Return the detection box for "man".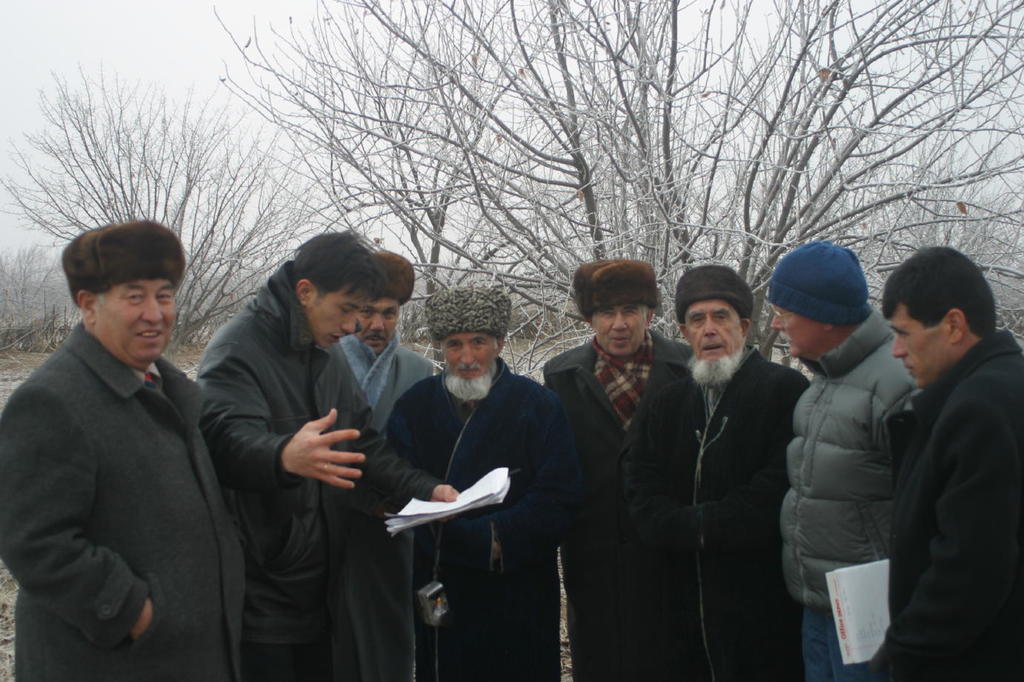
(left=380, top=280, right=583, bottom=681).
